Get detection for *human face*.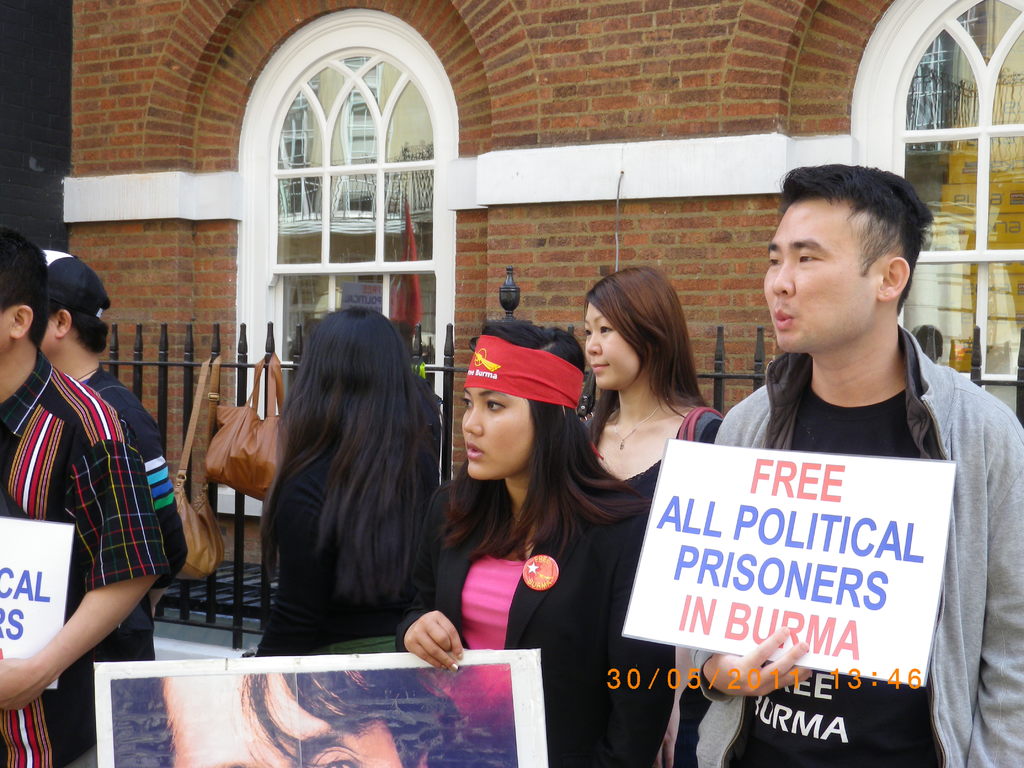
Detection: box(584, 302, 642, 389).
